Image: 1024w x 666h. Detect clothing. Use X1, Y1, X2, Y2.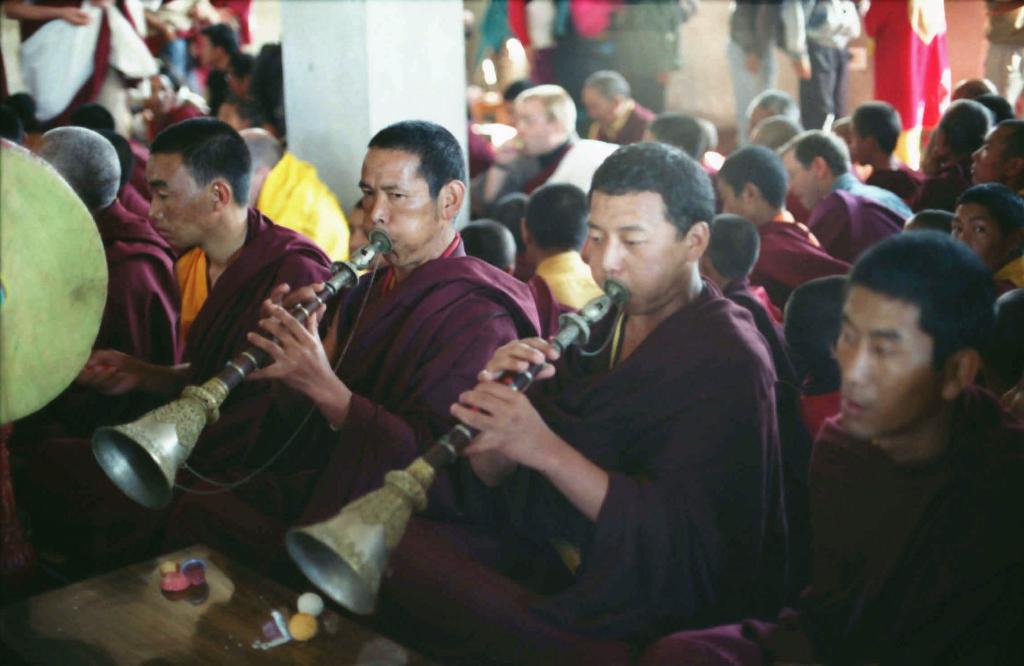
833, 166, 922, 239.
